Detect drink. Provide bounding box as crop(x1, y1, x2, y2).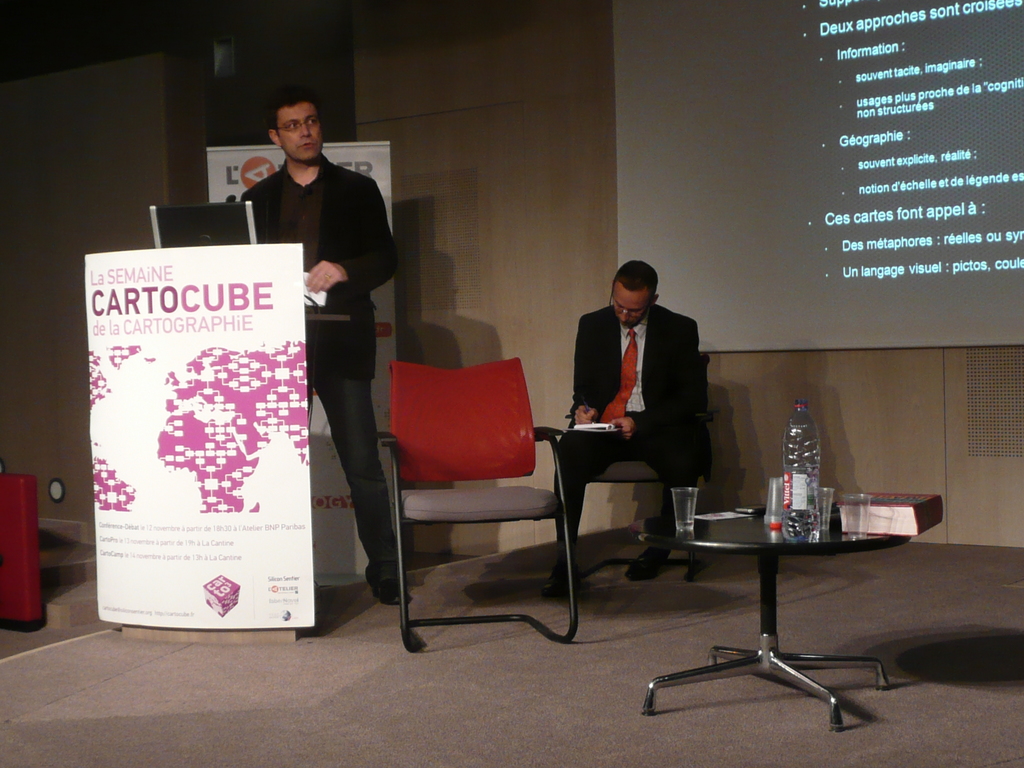
crop(780, 411, 822, 537).
